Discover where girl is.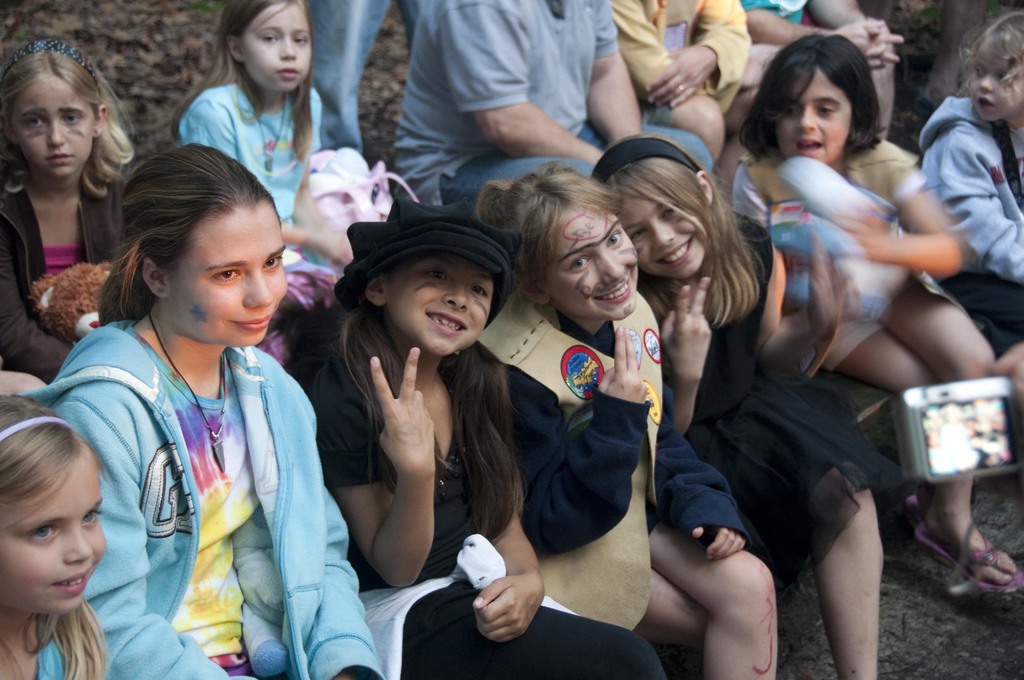
Discovered at bbox=(918, 17, 1023, 341).
